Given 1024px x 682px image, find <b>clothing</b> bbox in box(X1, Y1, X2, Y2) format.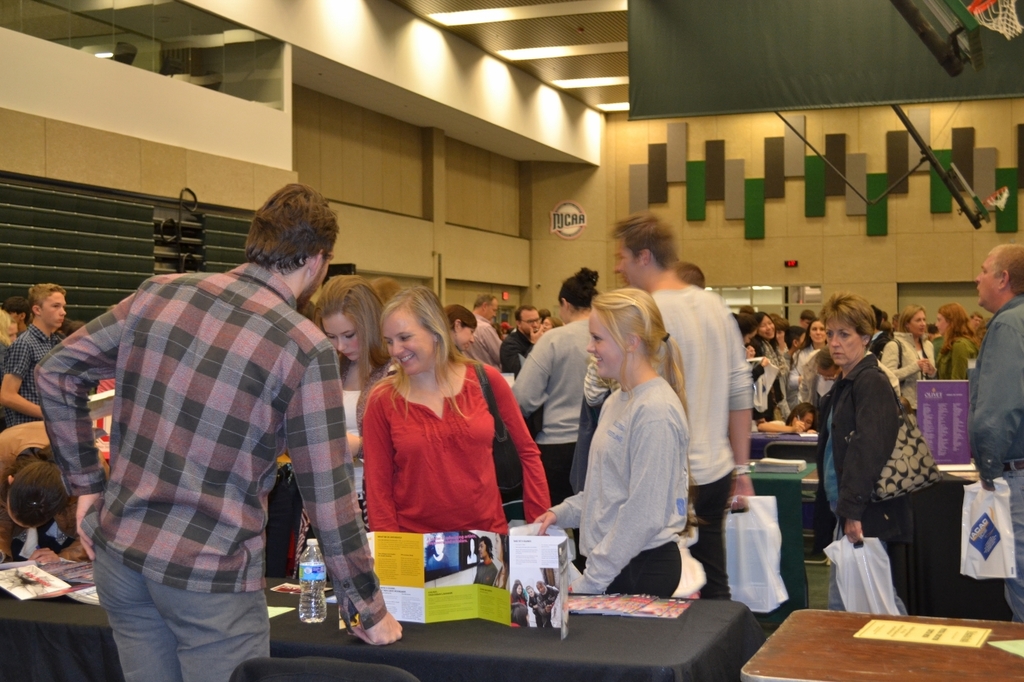
box(920, 324, 982, 390).
